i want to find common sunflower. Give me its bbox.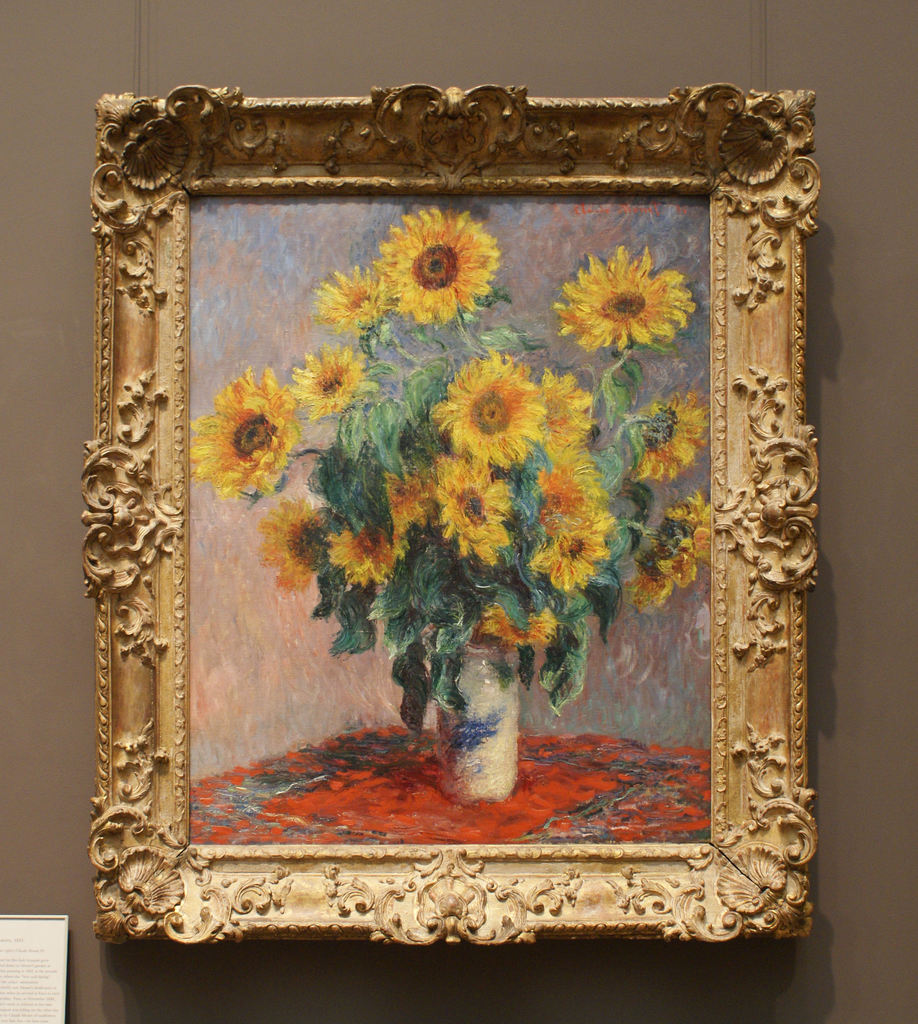
bbox(560, 257, 694, 348).
